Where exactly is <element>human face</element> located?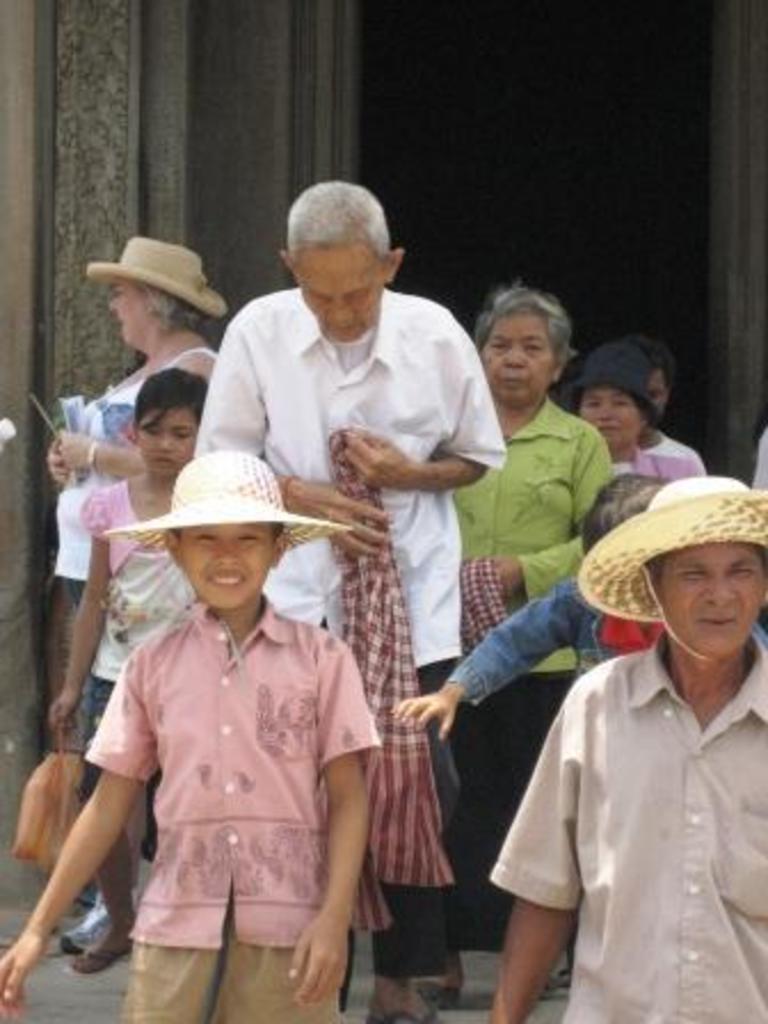
Its bounding box is 485:311:555:405.
